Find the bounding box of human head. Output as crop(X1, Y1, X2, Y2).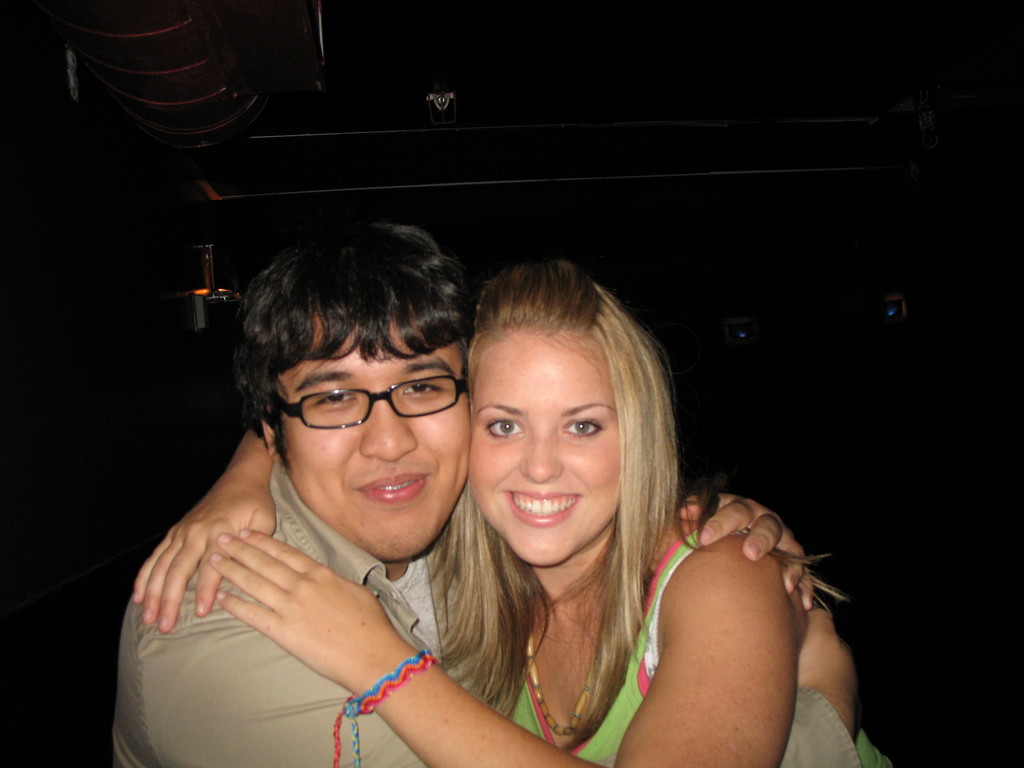
crop(250, 221, 470, 564).
